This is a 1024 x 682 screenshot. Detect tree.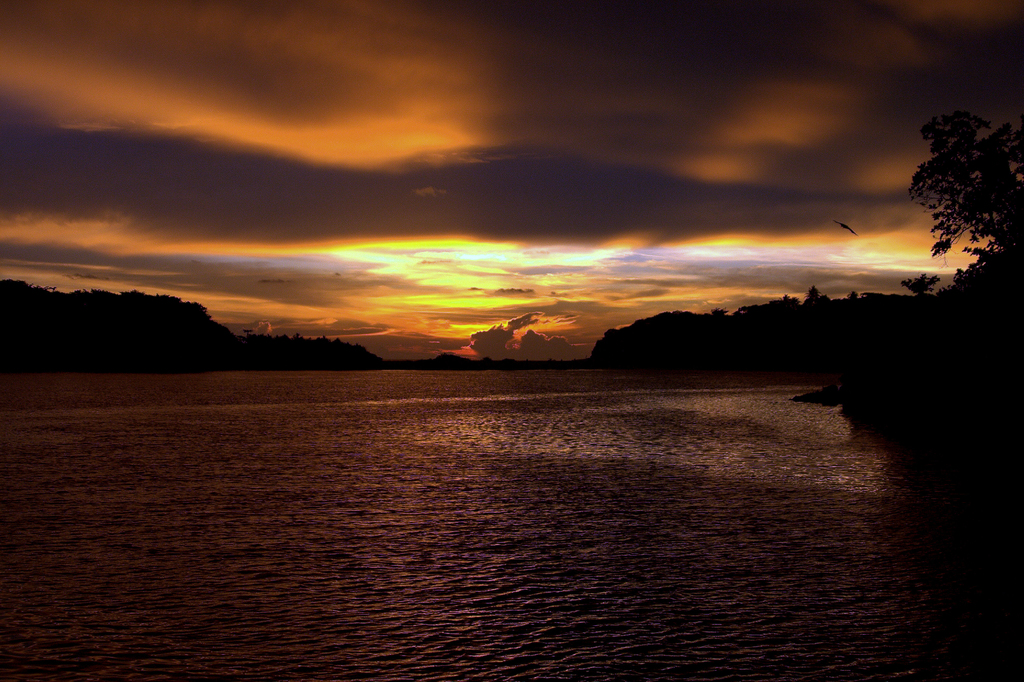
(x1=904, y1=111, x2=1023, y2=259).
